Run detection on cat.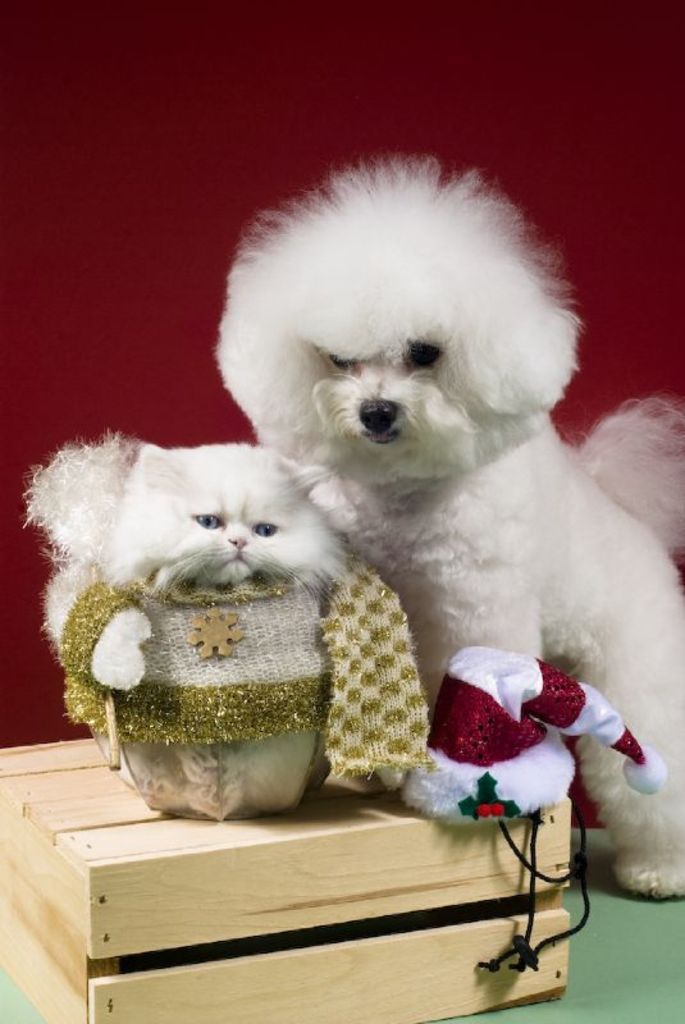
Result: bbox=[106, 436, 352, 598].
